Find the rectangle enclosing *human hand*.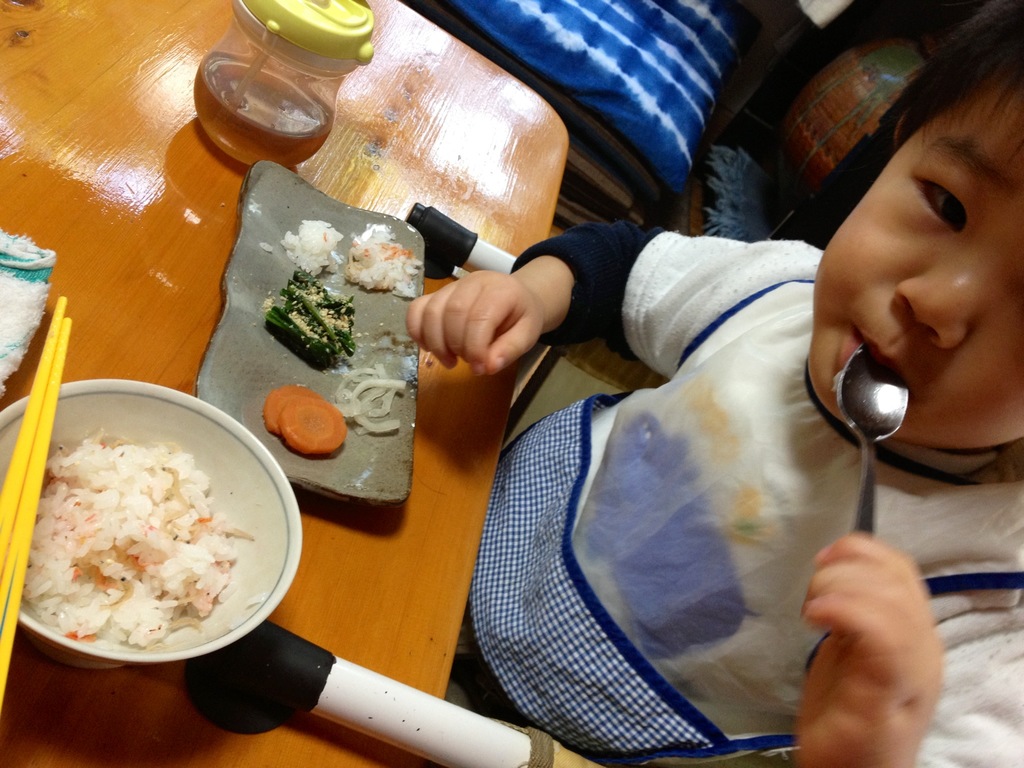
793, 532, 948, 767.
